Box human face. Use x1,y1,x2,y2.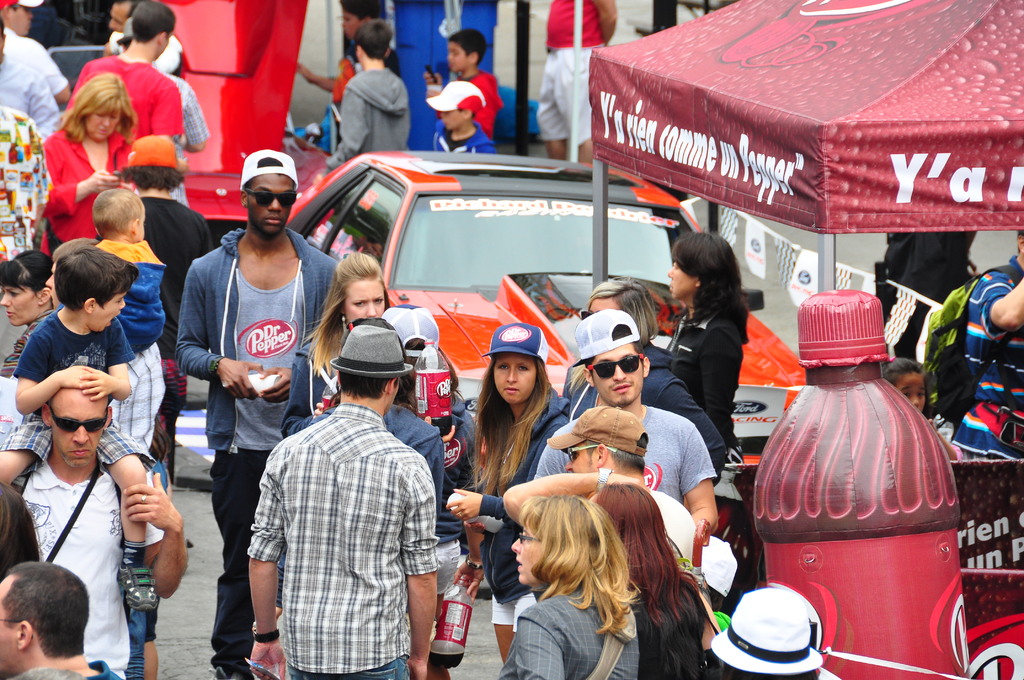
42,269,63,303.
